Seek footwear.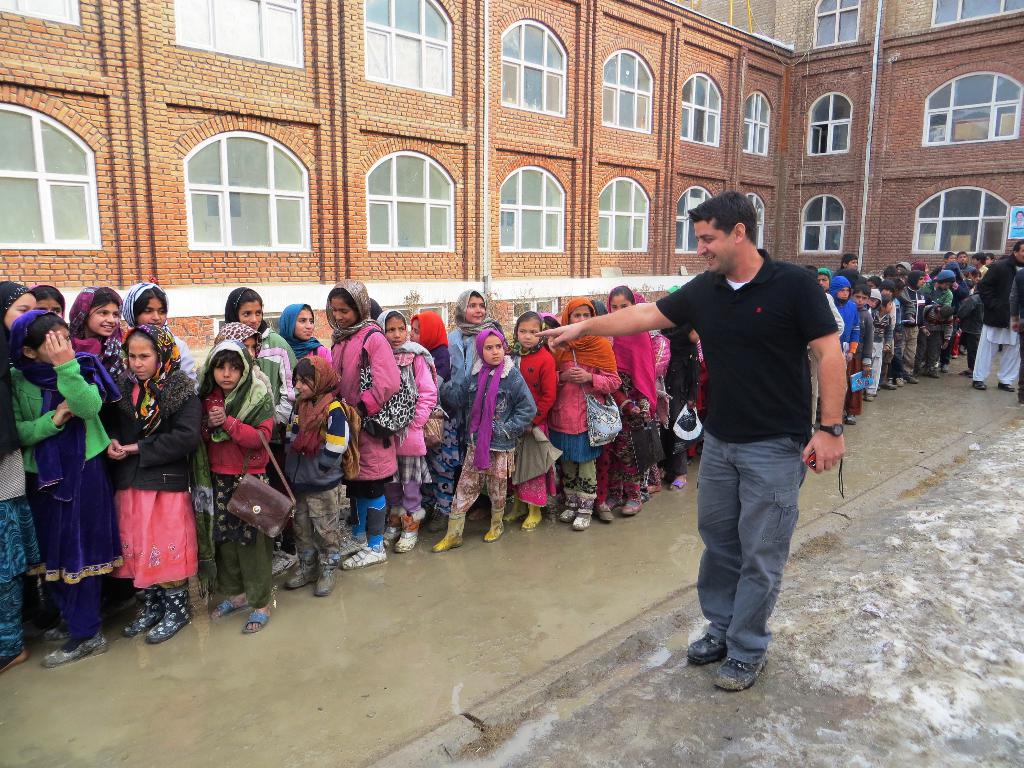
select_region(518, 503, 543, 532).
